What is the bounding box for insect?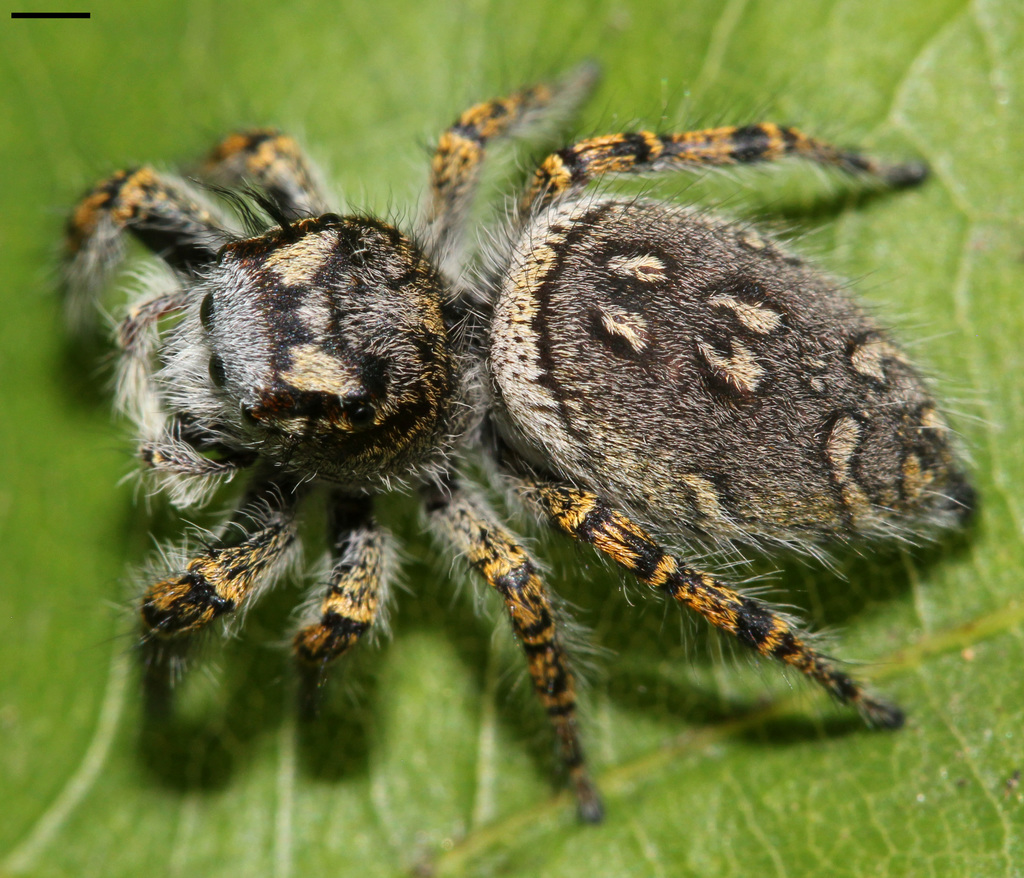
(47, 54, 1002, 826).
